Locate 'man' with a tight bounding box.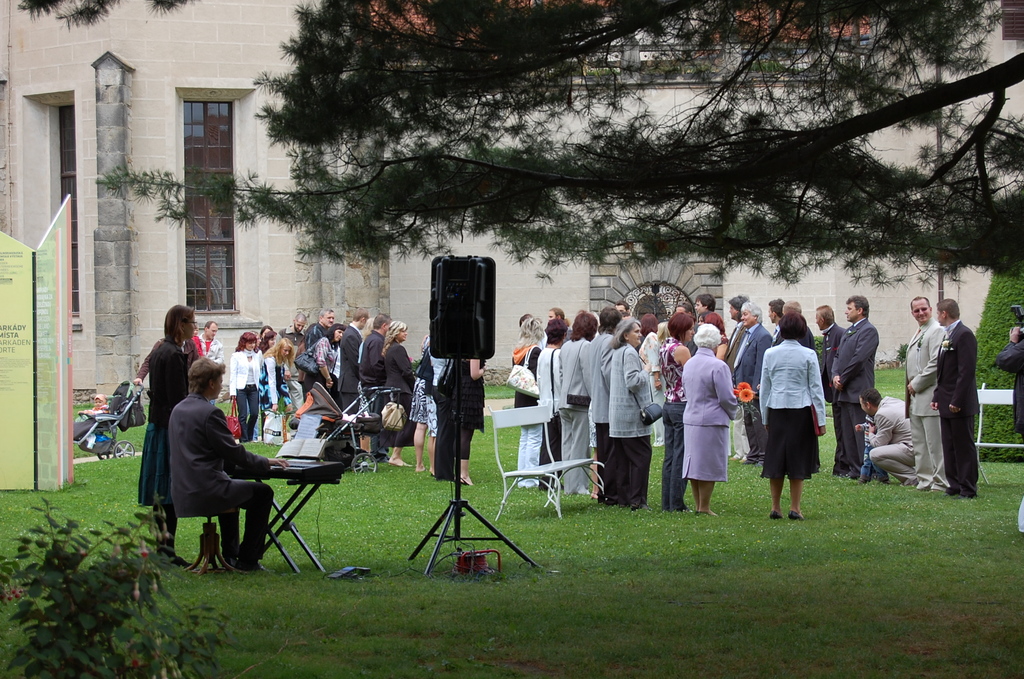
297, 310, 333, 402.
